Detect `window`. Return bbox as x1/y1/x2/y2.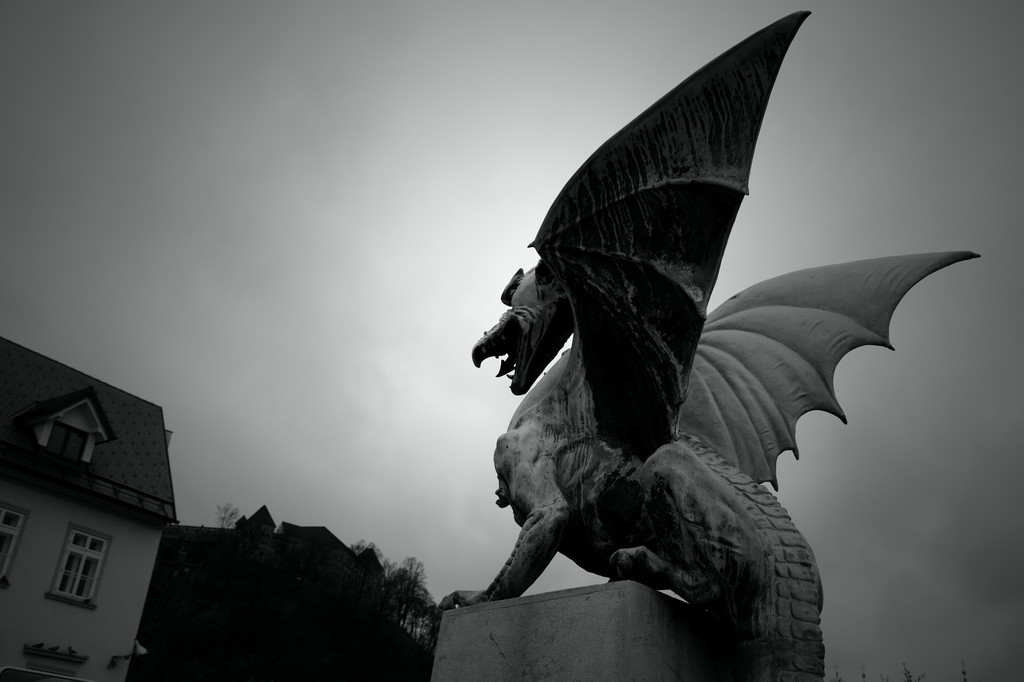
44/414/97/472.
